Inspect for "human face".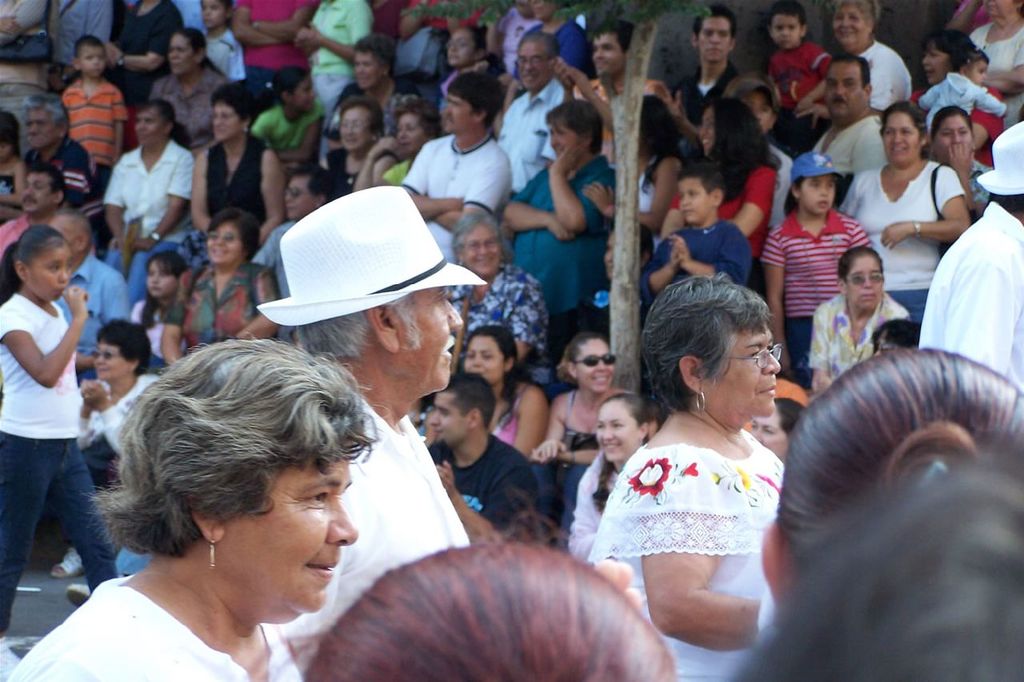
Inspection: (x1=443, y1=32, x2=479, y2=71).
